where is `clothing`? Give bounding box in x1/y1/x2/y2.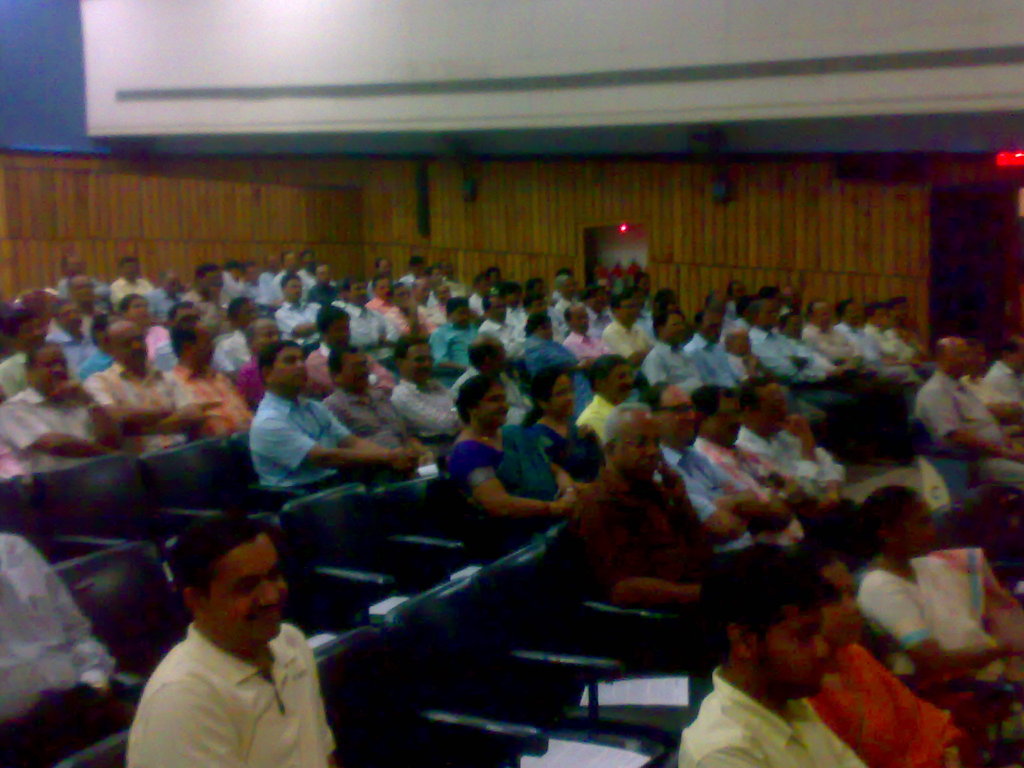
986/346/1023/452.
